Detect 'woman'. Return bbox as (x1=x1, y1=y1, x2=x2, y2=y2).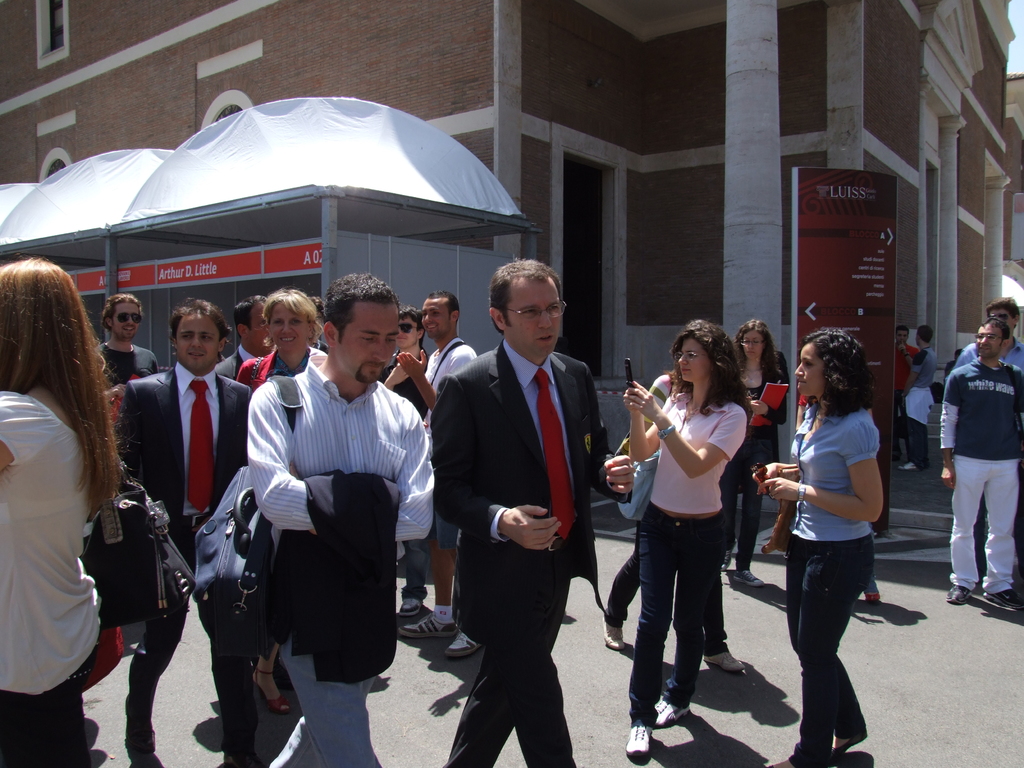
(x1=754, y1=327, x2=883, y2=762).
